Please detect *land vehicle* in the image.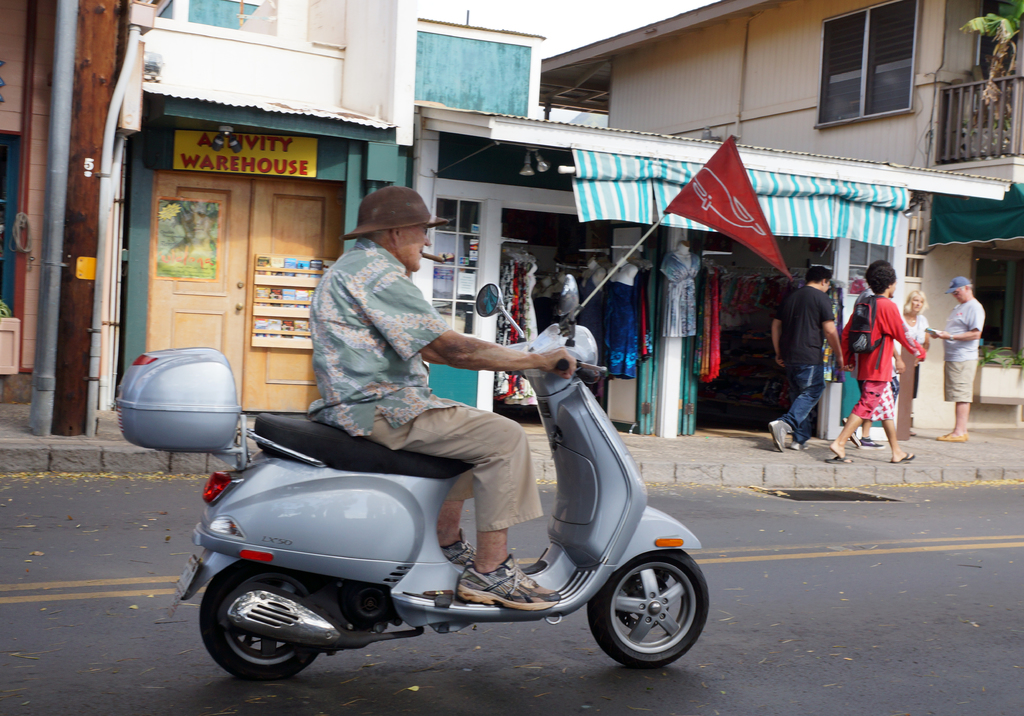
box=[114, 279, 708, 683].
